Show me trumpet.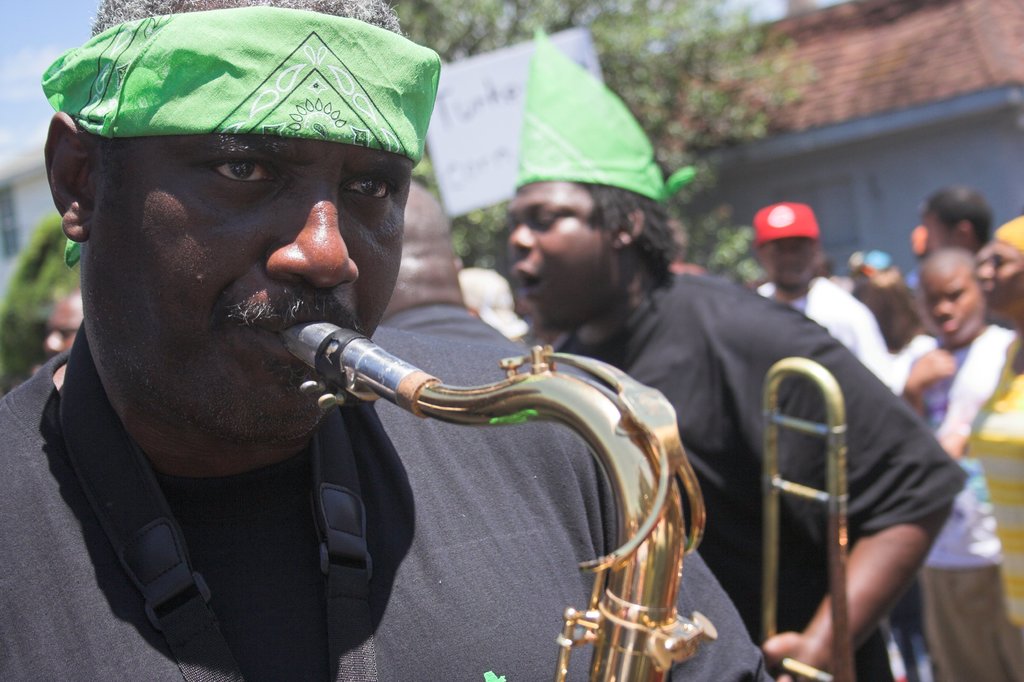
trumpet is here: rect(330, 300, 742, 650).
